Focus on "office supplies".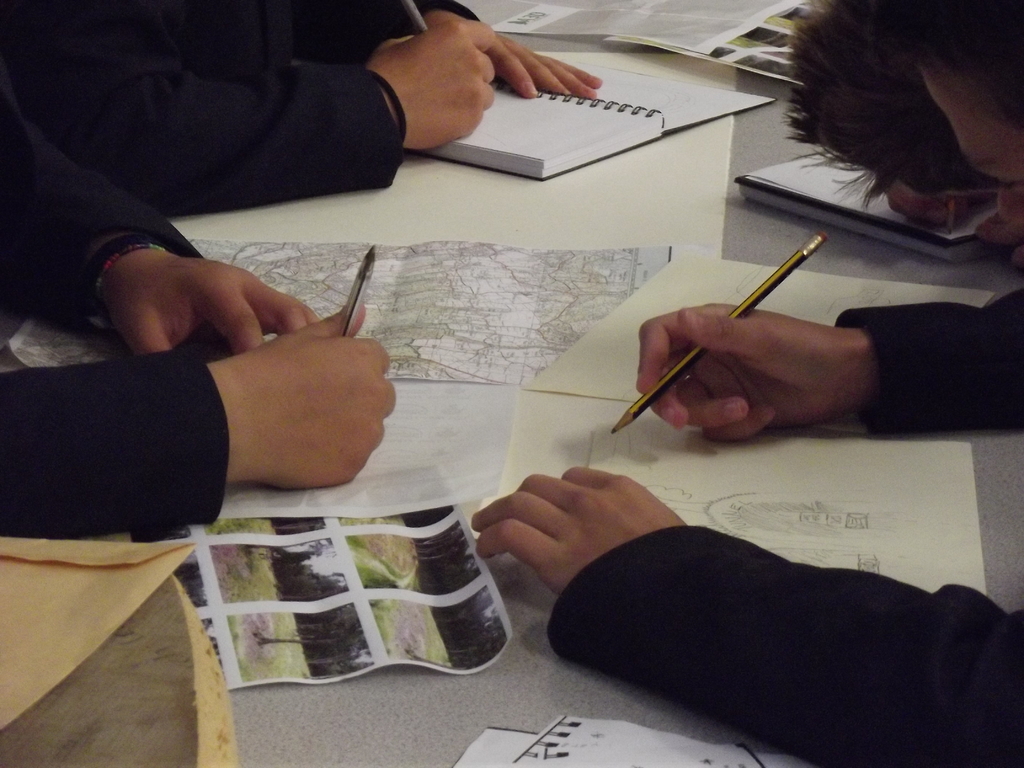
Focused at 465, 716, 791, 767.
